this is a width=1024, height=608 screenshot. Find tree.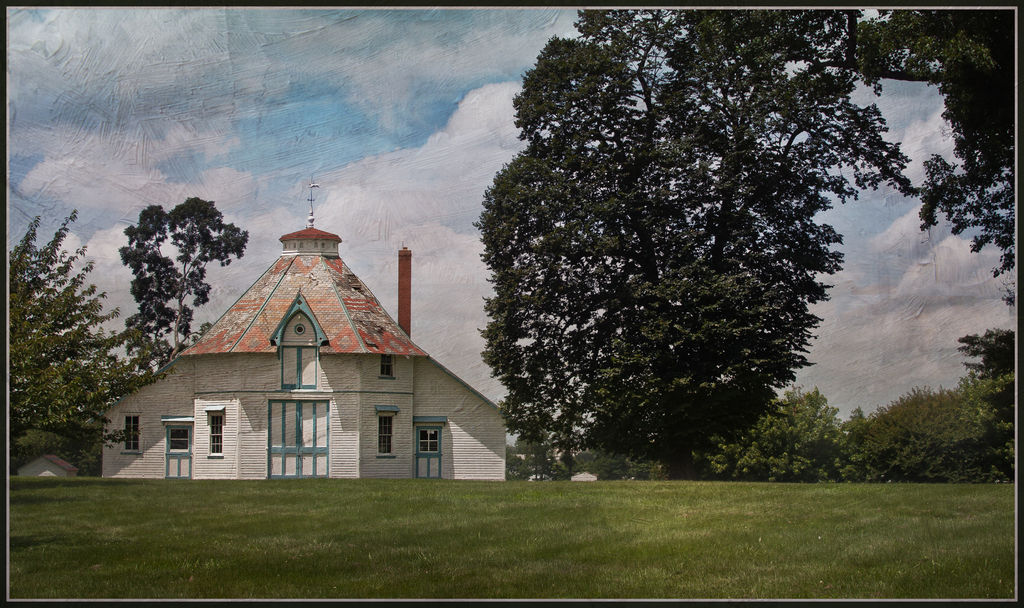
Bounding box: [x1=115, y1=200, x2=259, y2=372].
